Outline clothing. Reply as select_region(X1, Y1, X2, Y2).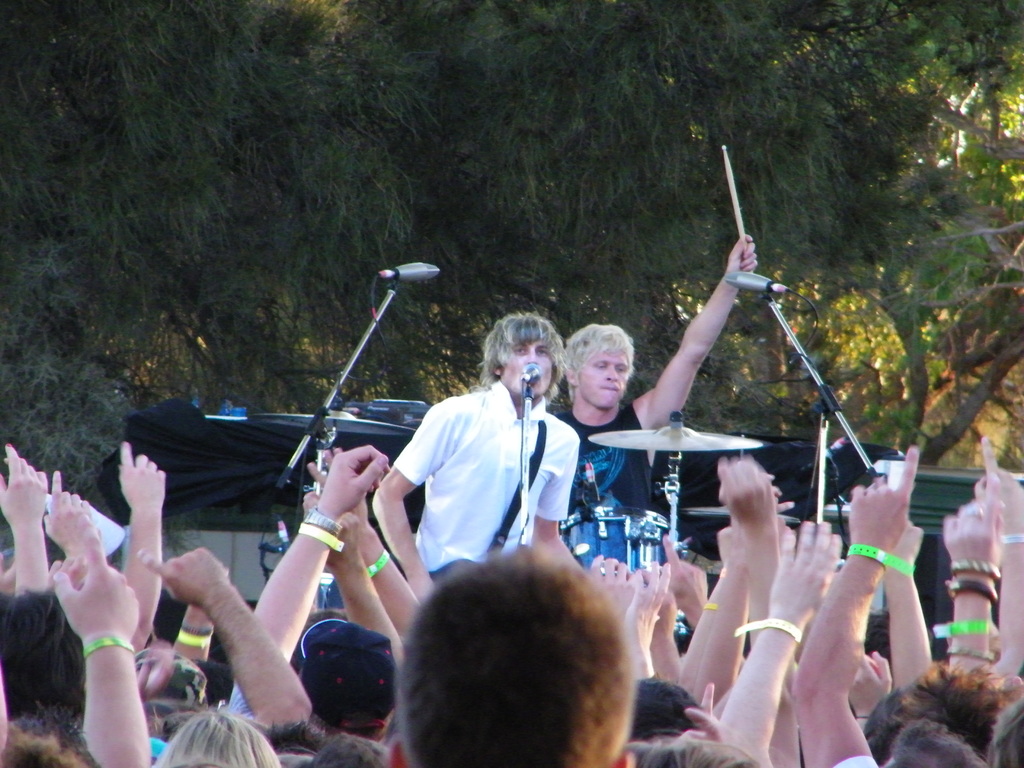
select_region(380, 360, 572, 609).
